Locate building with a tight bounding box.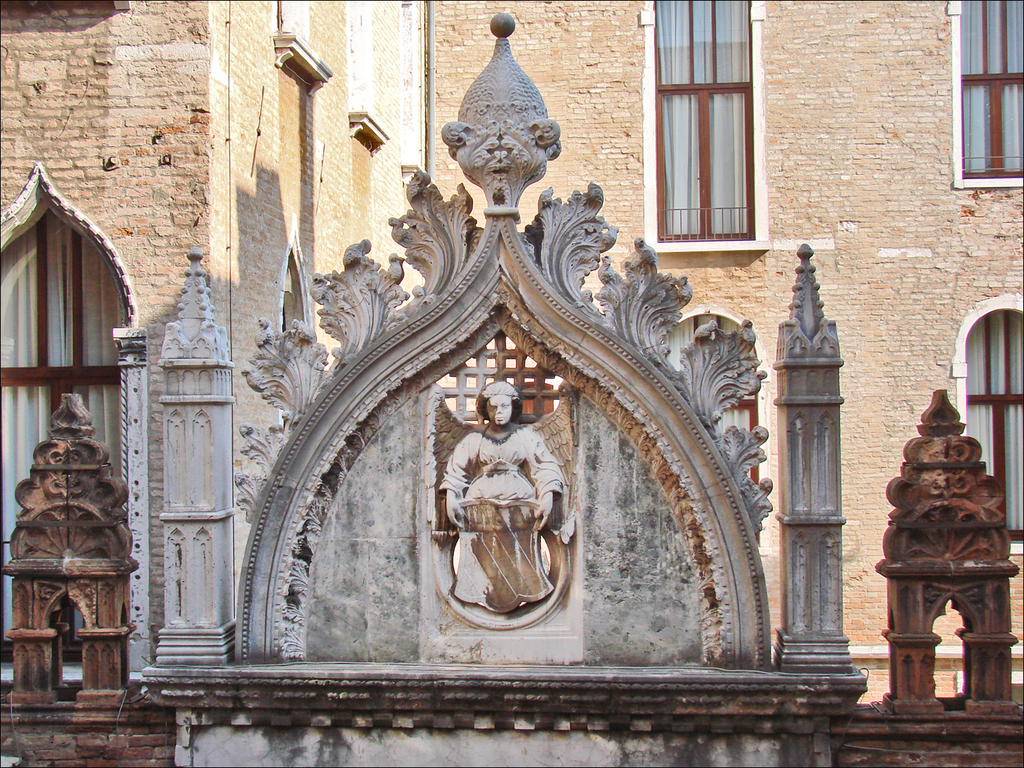
bbox(0, 0, 1023, 767).
